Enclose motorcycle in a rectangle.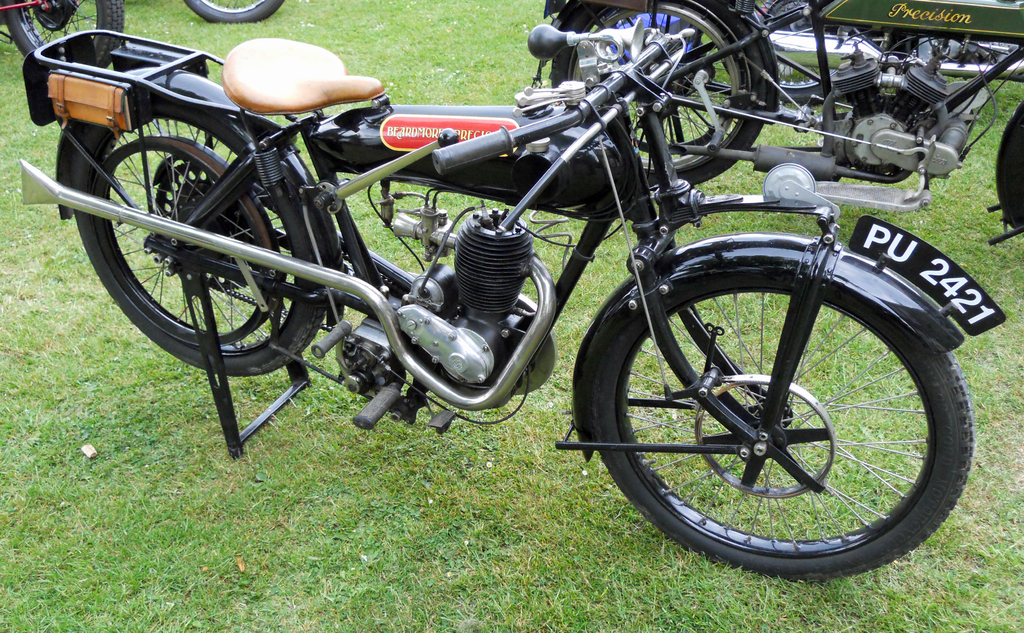
bbox=(530, 0, 1023, 185).
